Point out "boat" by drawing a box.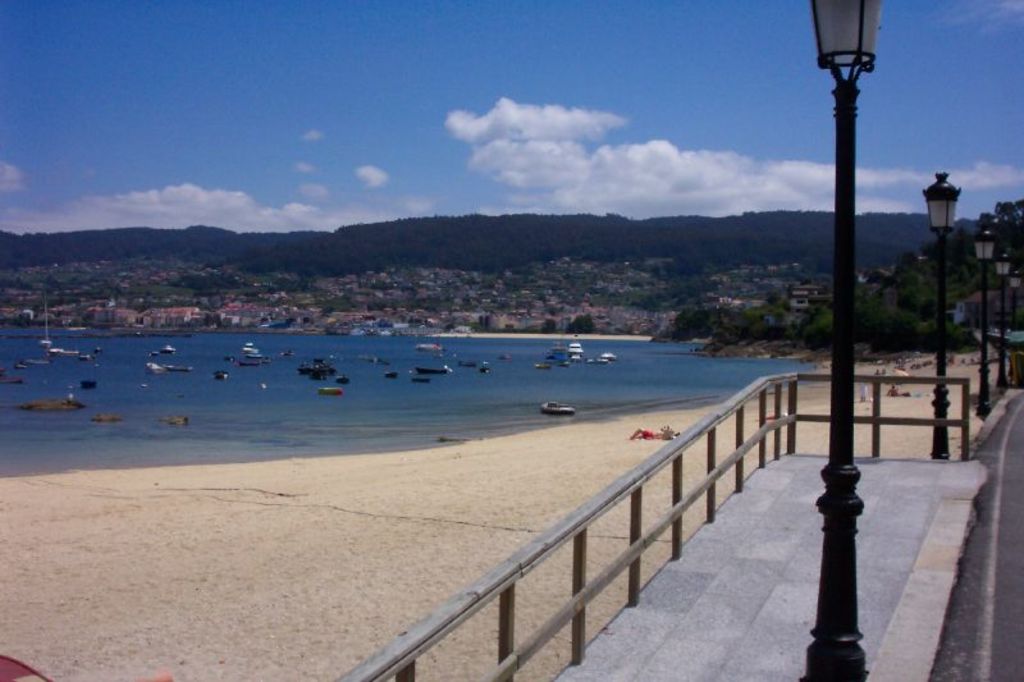
147:360:165:376.
